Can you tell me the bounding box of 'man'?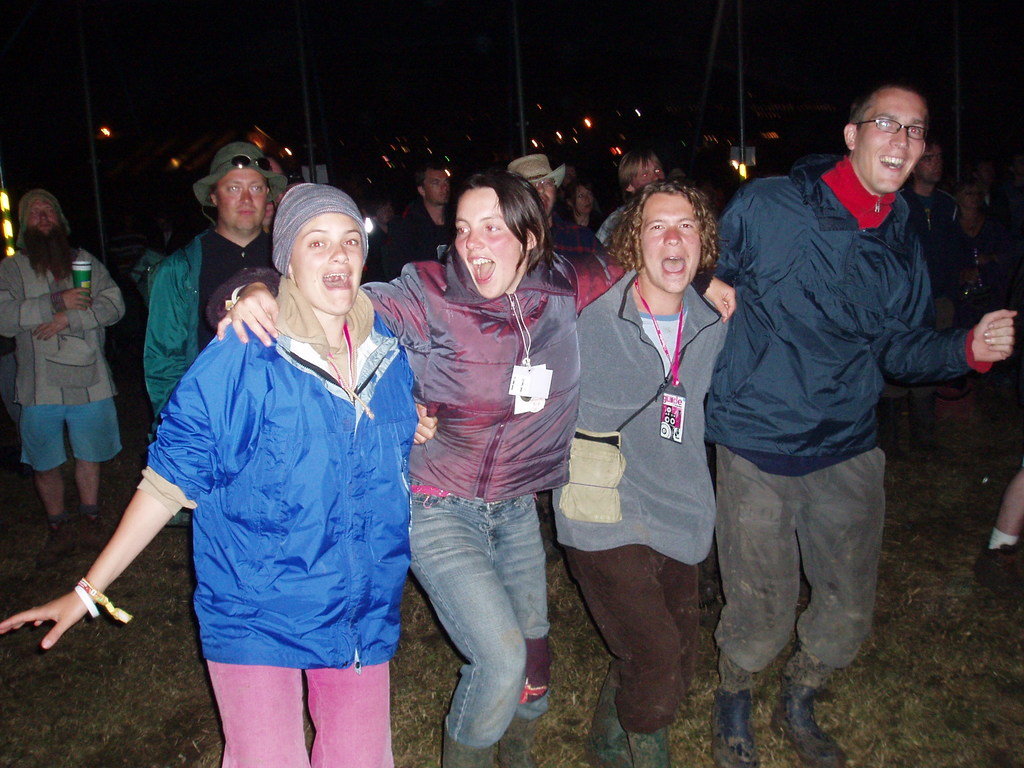
bbox=[138, 142, 298, 524].
